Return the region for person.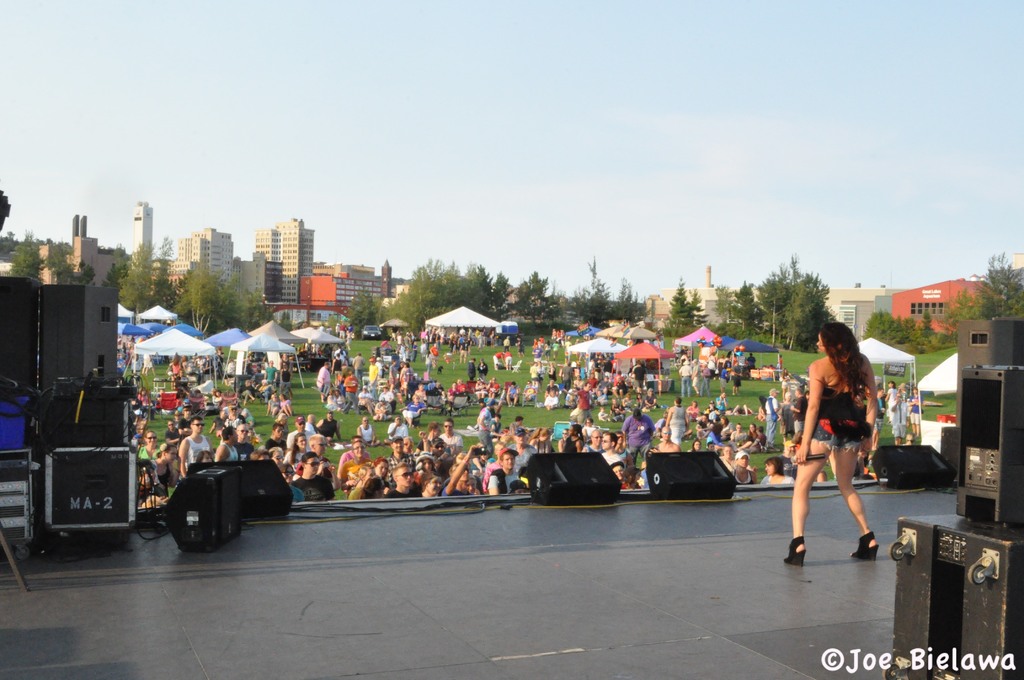
bbox=(271, 448, 283, 462).
